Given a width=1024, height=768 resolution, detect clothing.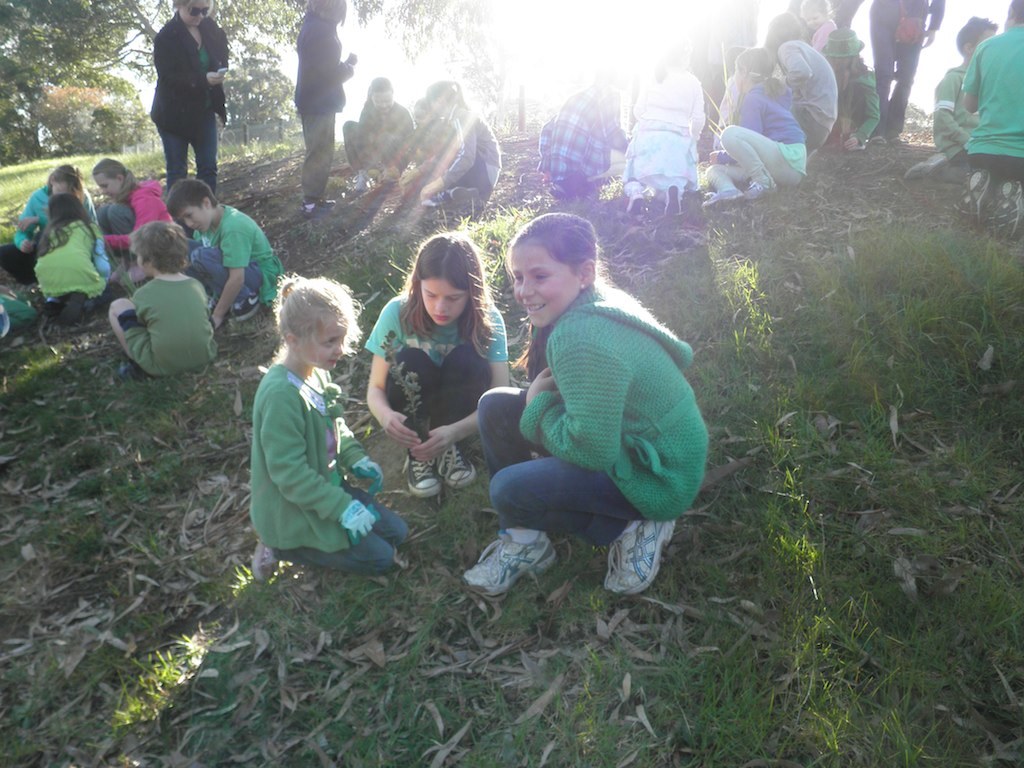
962, 22, 1023, 181.
